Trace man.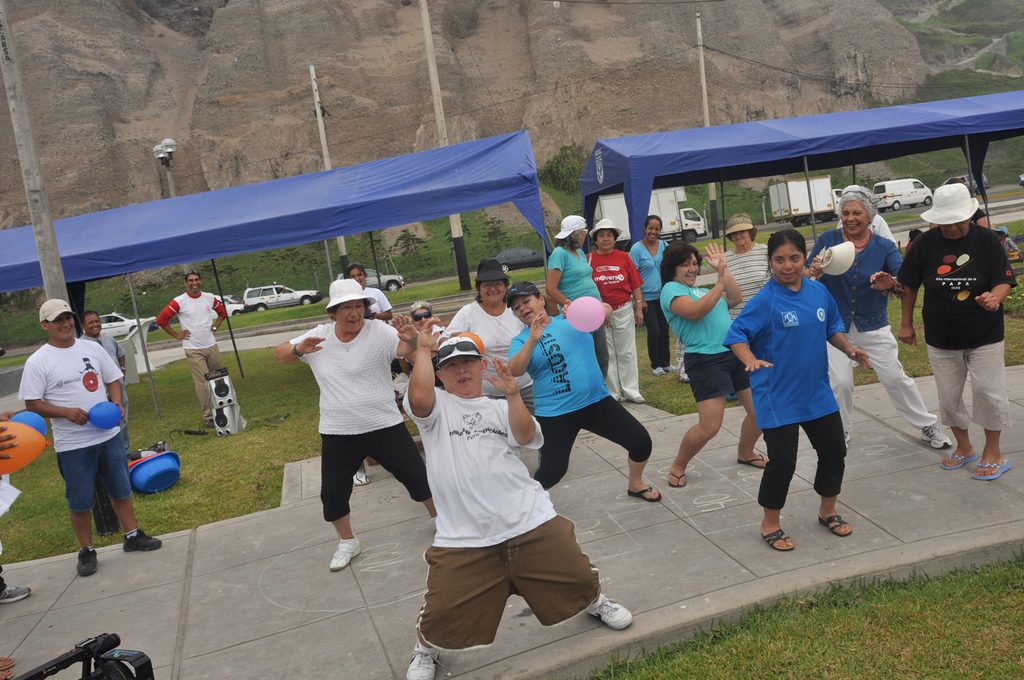
Traced to 18,301,140,572.
